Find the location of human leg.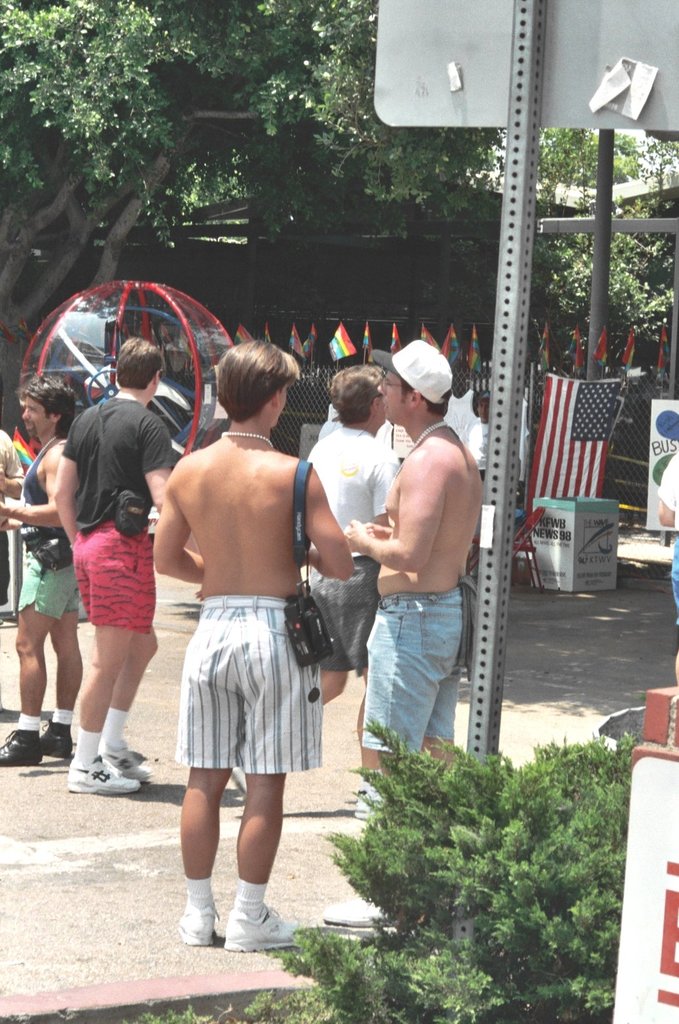
Location: box(43, 571, 81, 753).
